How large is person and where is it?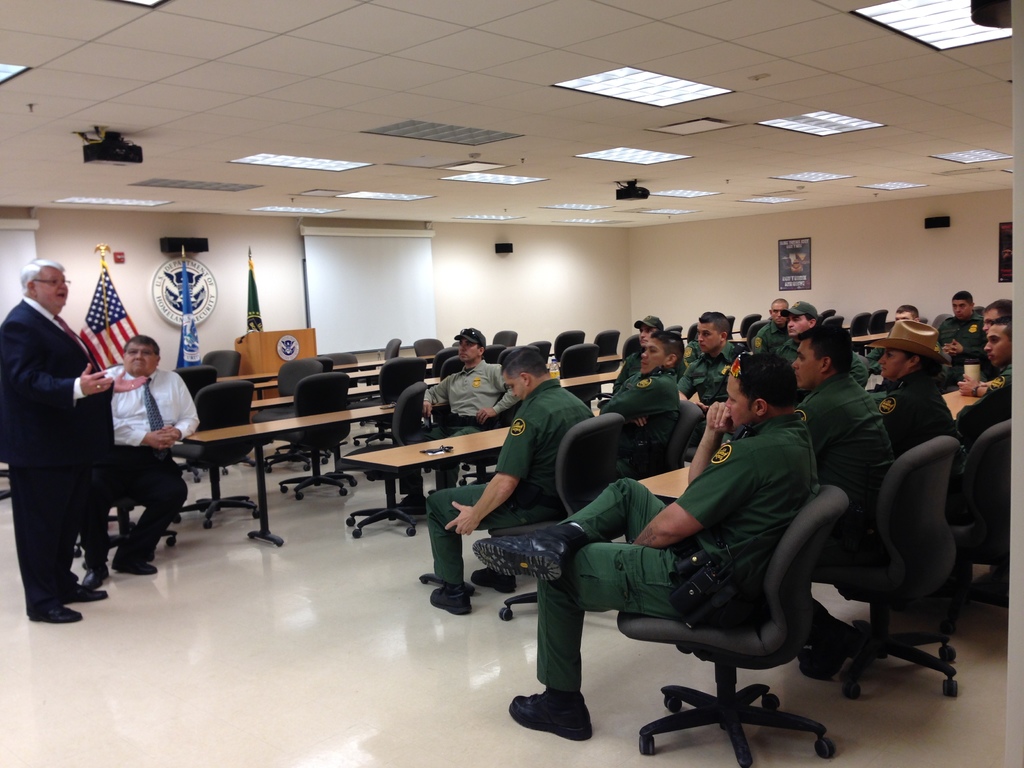
Bounding box: <region>860, 315, 968, 491</region>.
